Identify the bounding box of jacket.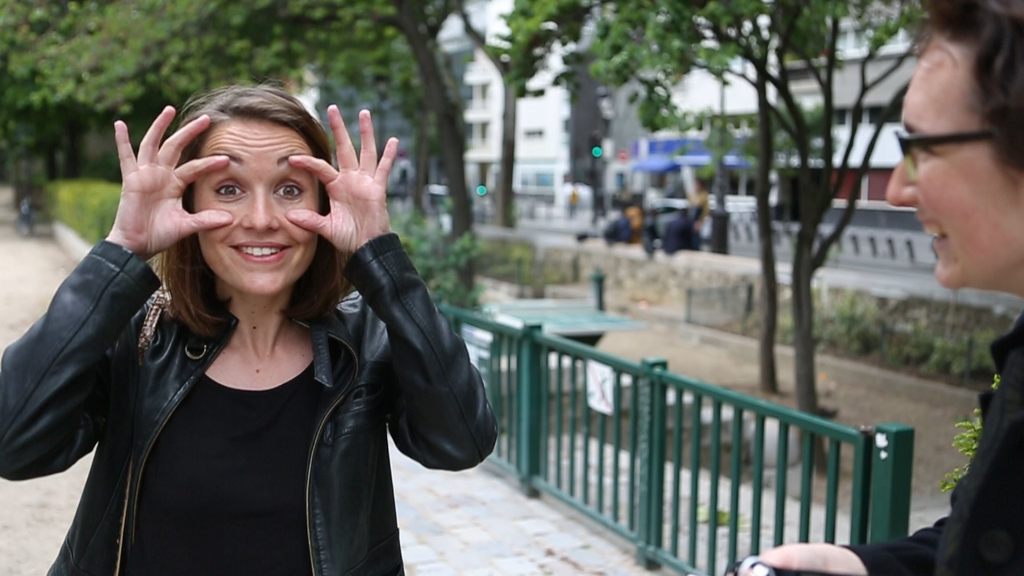
[x1=8, y1=204, x2=452, y2=567].
